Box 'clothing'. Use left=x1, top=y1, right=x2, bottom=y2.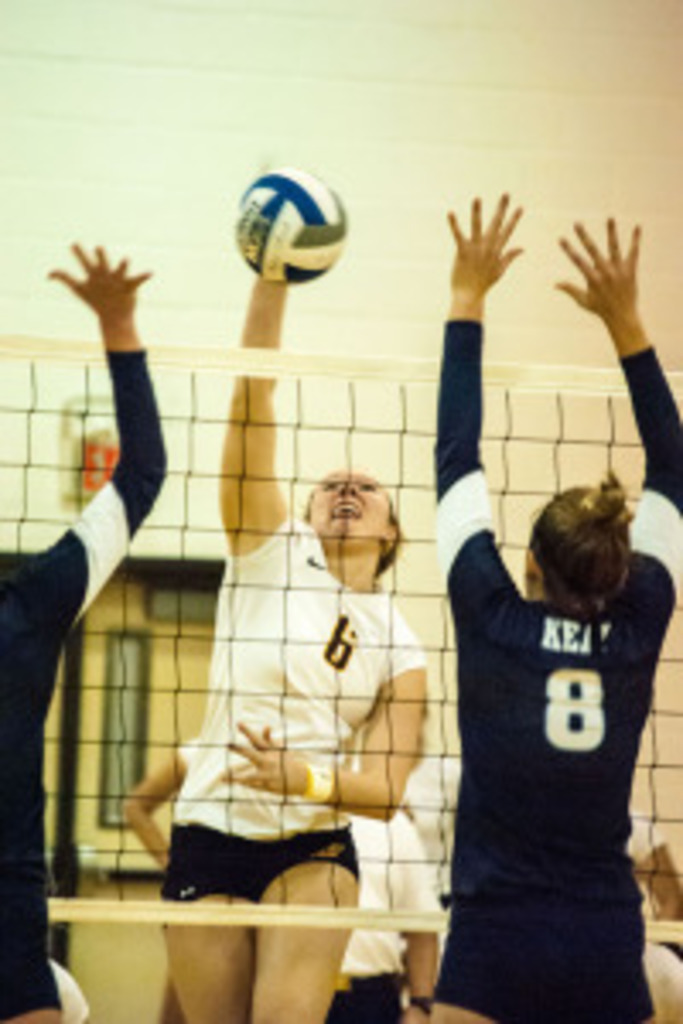
left=178, top=727, right=201, bottom=775.
